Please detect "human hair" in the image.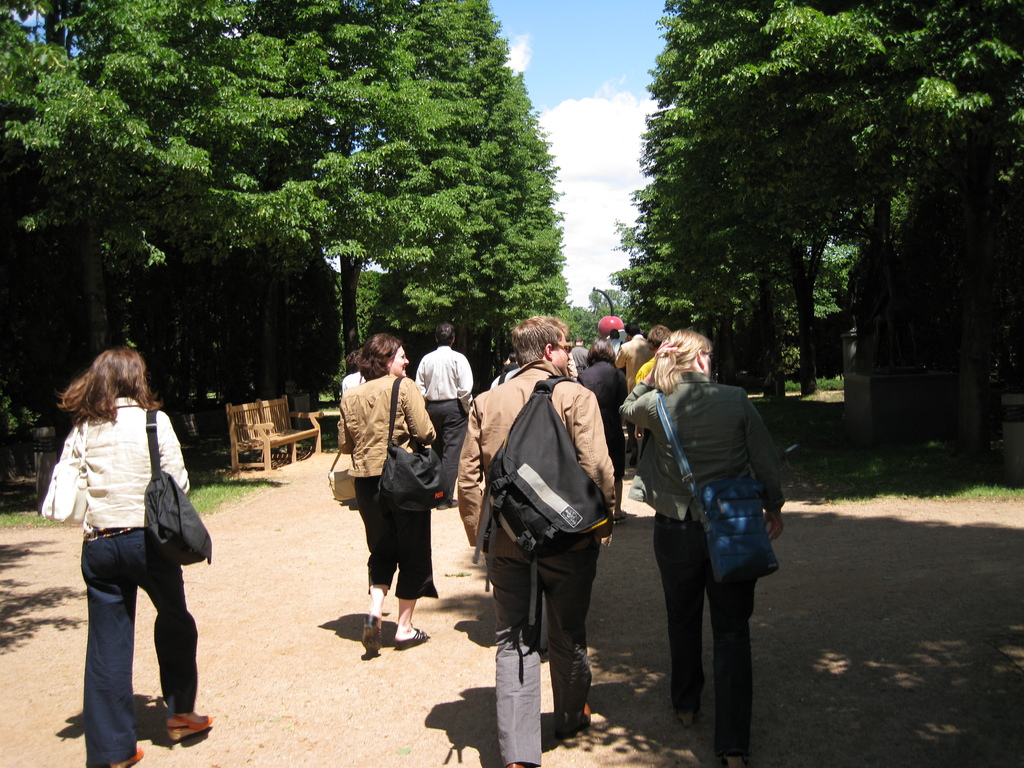
(575, 335, 579, 342).
